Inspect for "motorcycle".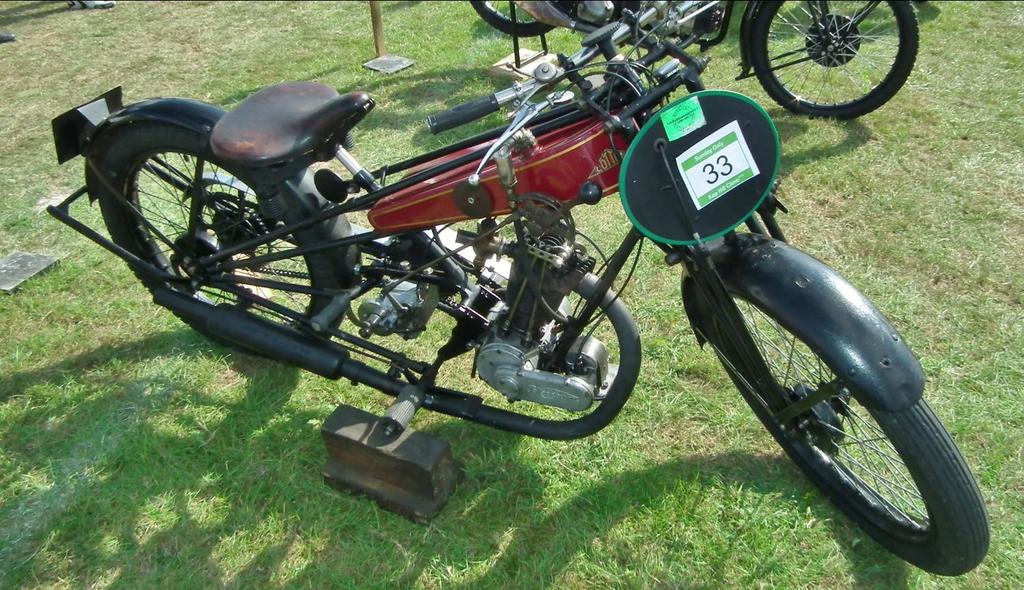
Inspection: (472, 0, 916, 148).
